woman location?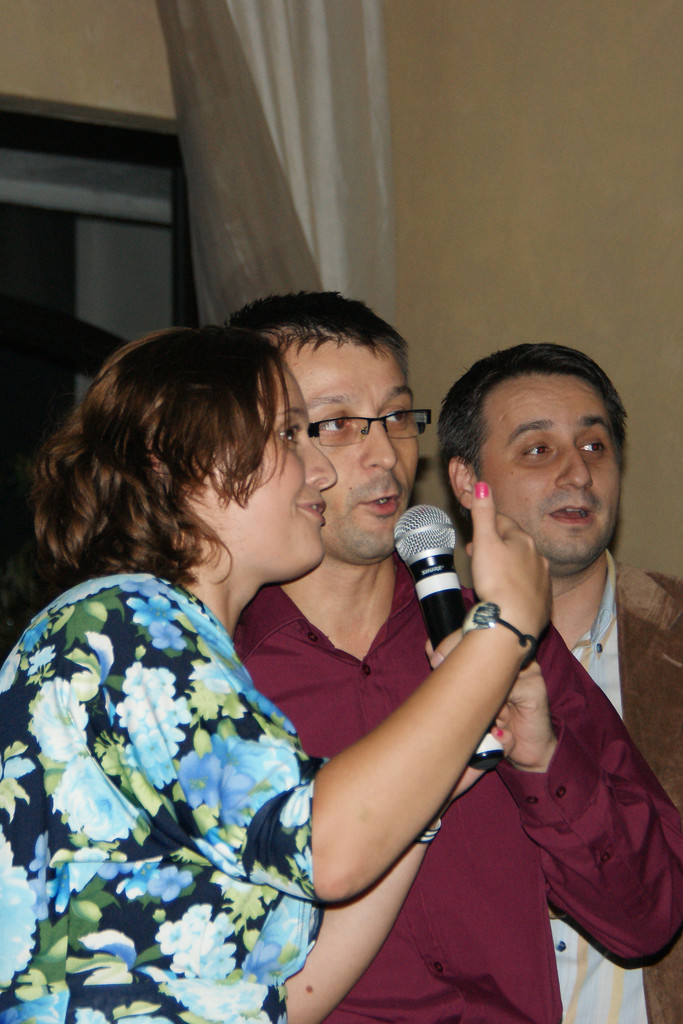
48,284,579,1011
